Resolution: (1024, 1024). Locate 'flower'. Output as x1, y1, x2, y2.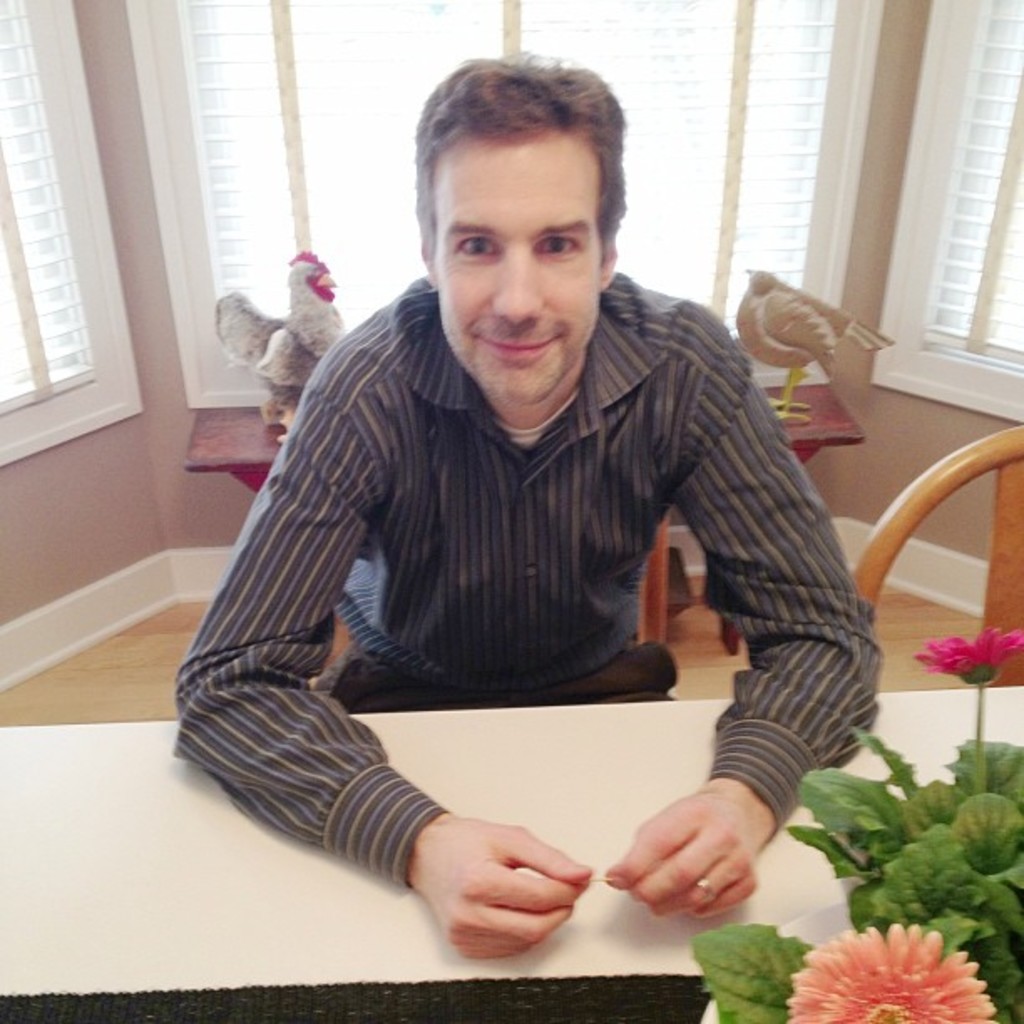
781, 930, 994, 1022.
